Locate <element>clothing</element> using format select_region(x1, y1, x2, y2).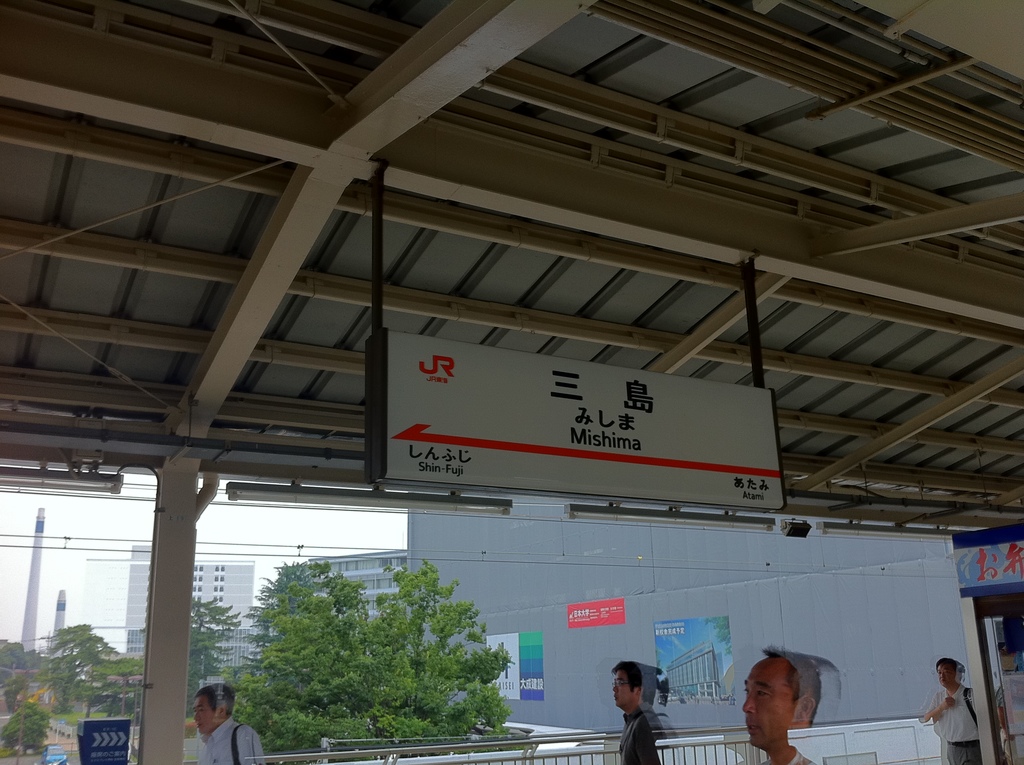
select_region(193, 713, 269, 764).
